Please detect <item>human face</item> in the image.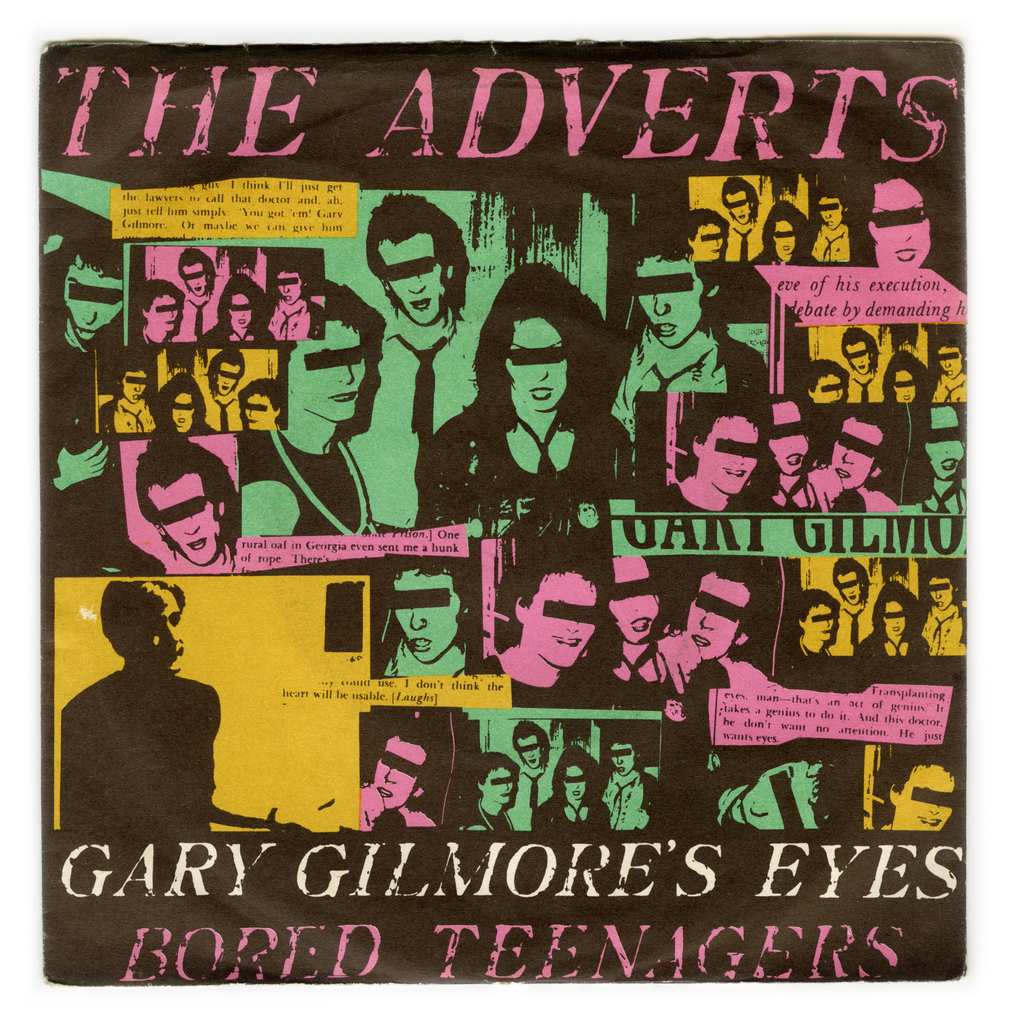
149, 291, 180, 330.
